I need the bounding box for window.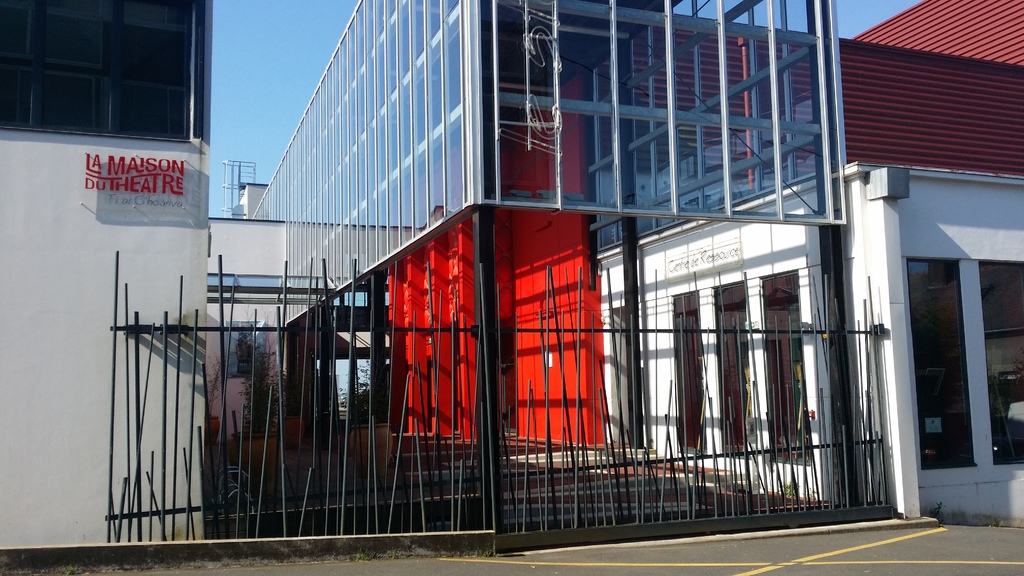
Here it is: {"left": 671, "top": 285, "right": 706, "bottom": 460}.
